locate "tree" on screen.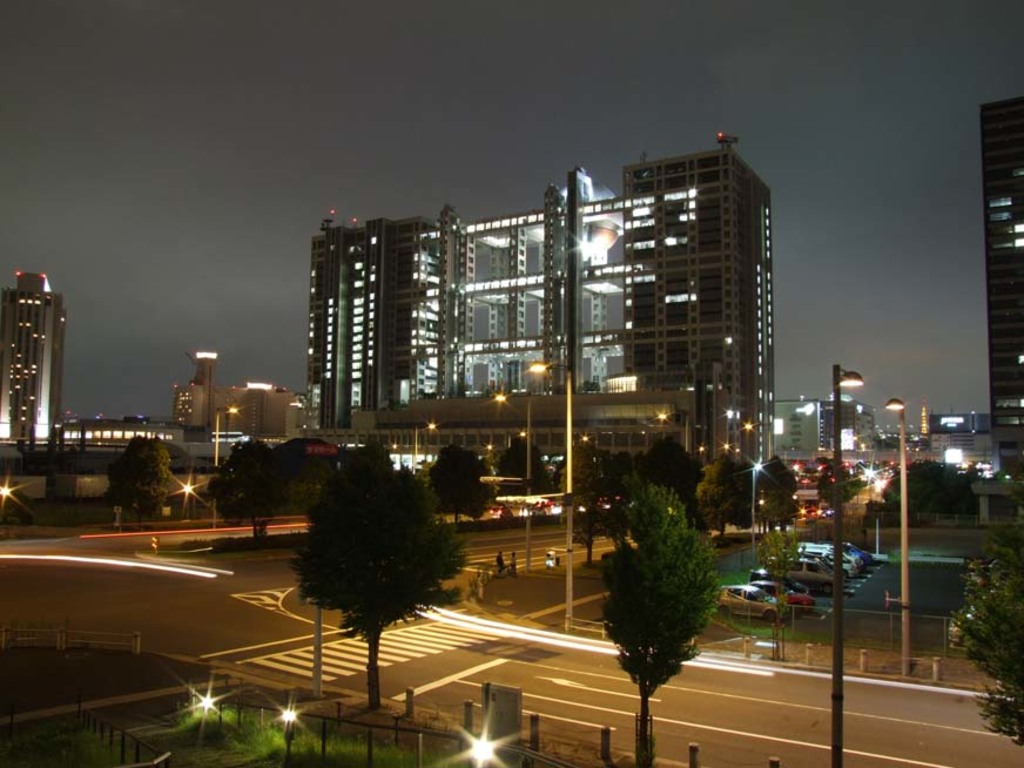
On screen at 297:438:467:725.
